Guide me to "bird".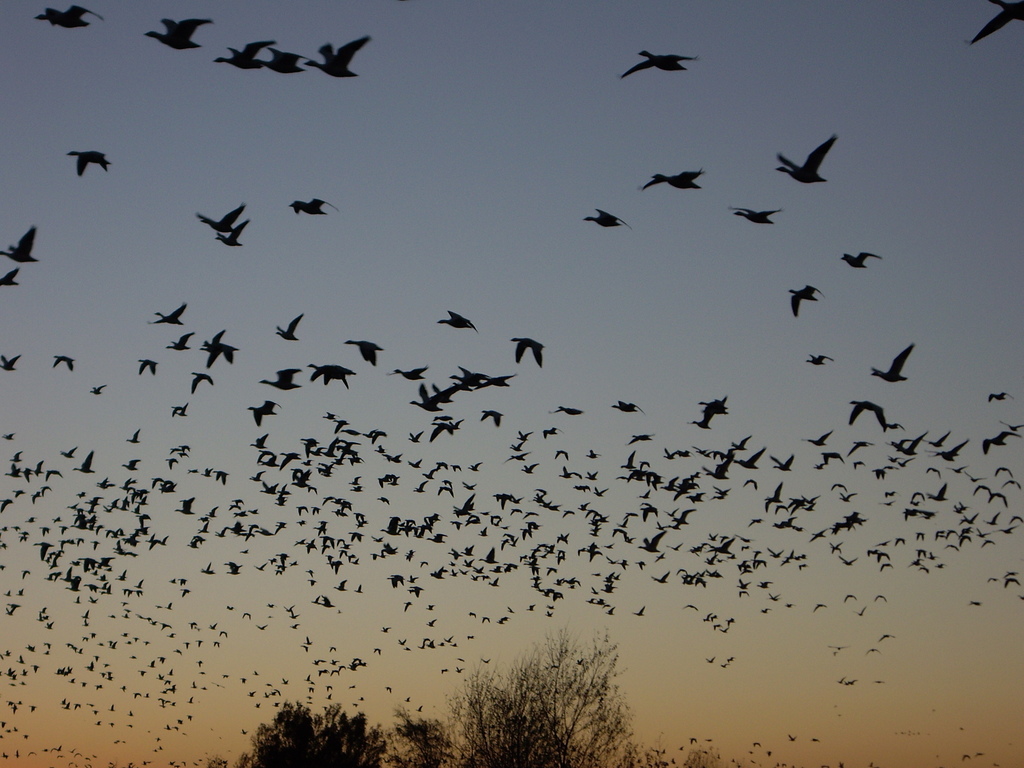
Guidance: x1=44, y1=471, x2=63, y2=479.
